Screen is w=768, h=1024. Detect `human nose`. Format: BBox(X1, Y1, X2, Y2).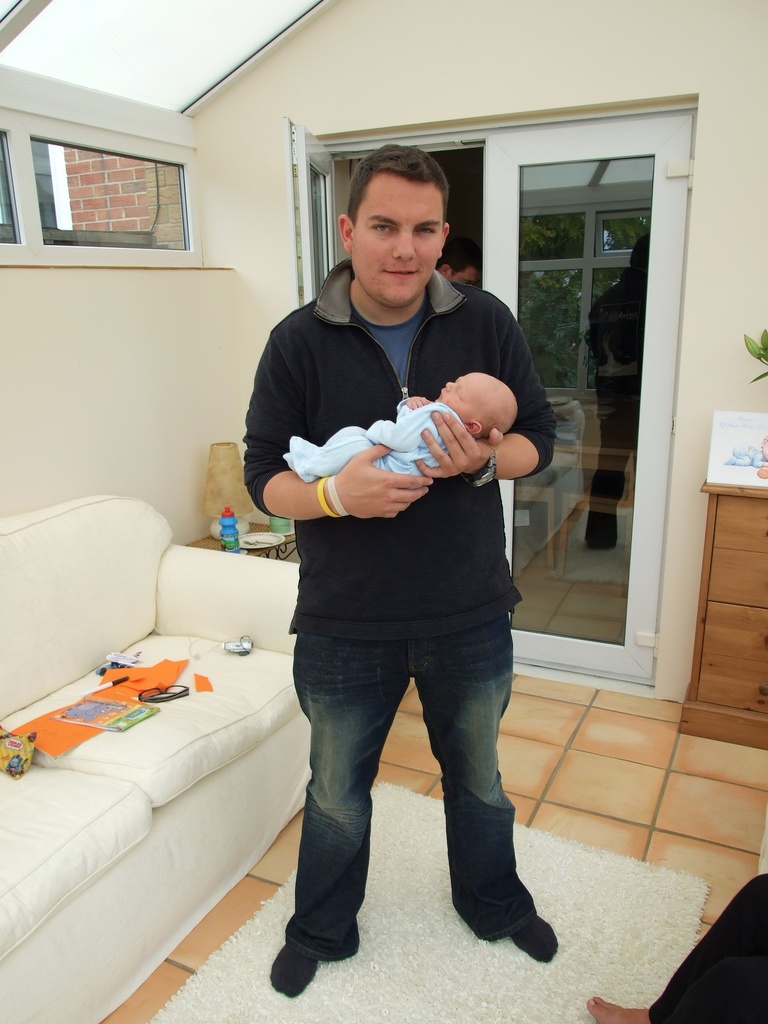
BBox(445, 383, 457, 387).
